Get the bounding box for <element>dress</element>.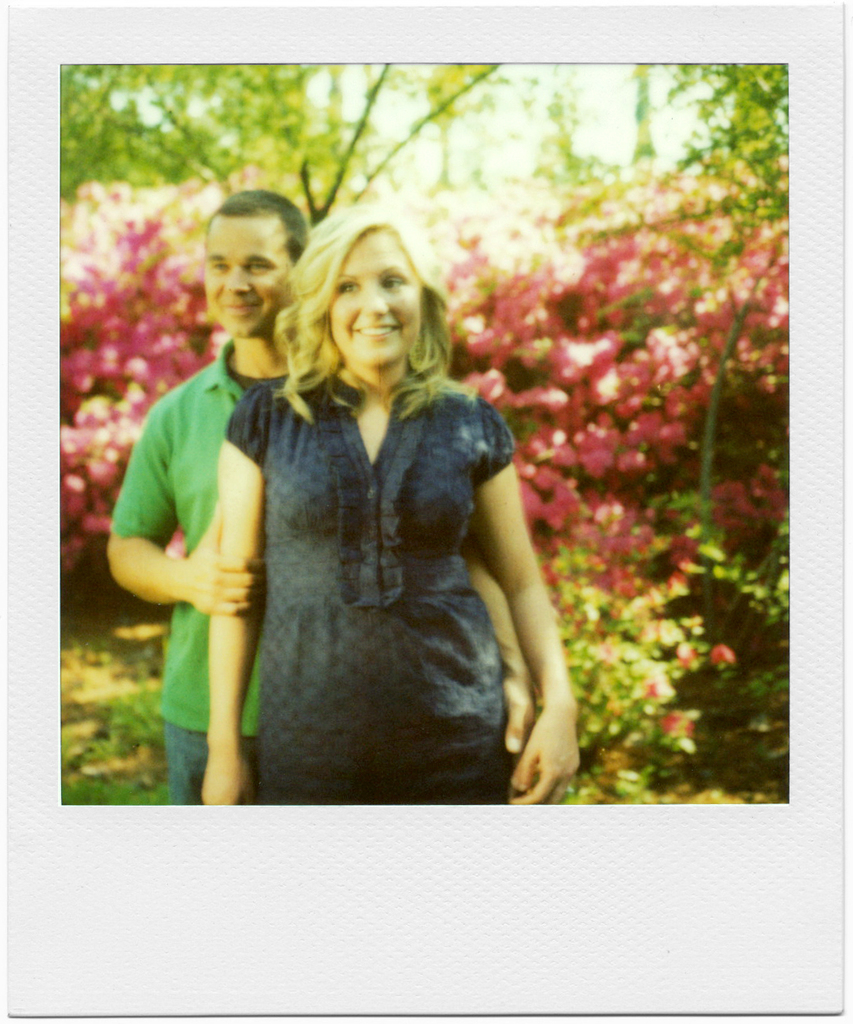
left=223, top=364, right=511, bottom=804.
